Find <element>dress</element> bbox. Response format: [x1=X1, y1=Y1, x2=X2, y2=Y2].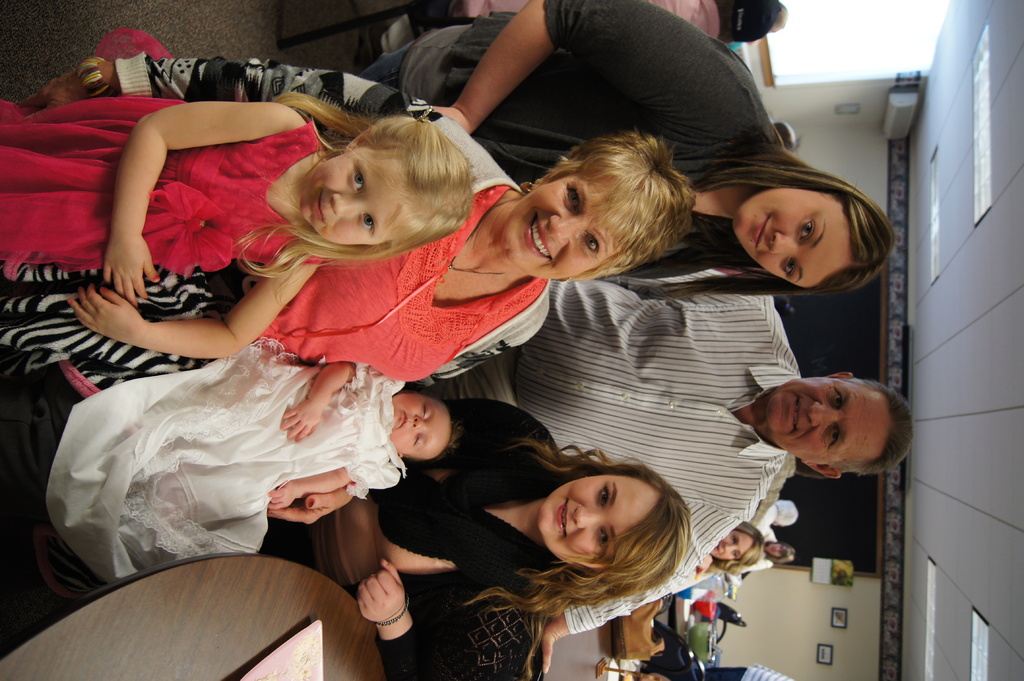
[x1=0, y1=95, x2=324, y2=282].
